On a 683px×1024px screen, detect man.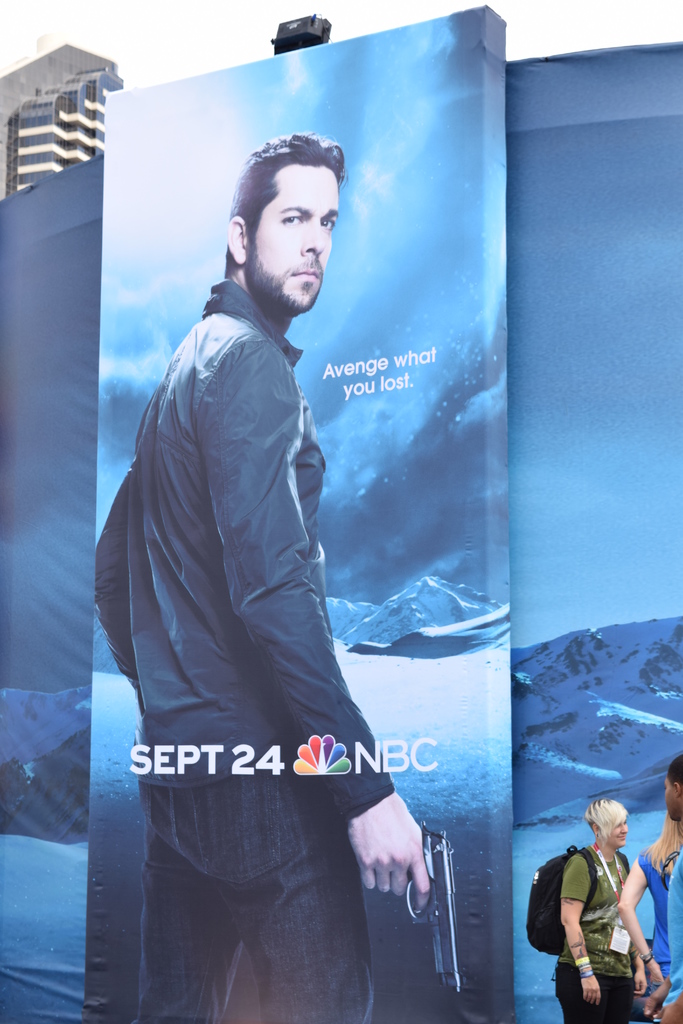
x1=116, y1=124, x2=427, y2=998.
